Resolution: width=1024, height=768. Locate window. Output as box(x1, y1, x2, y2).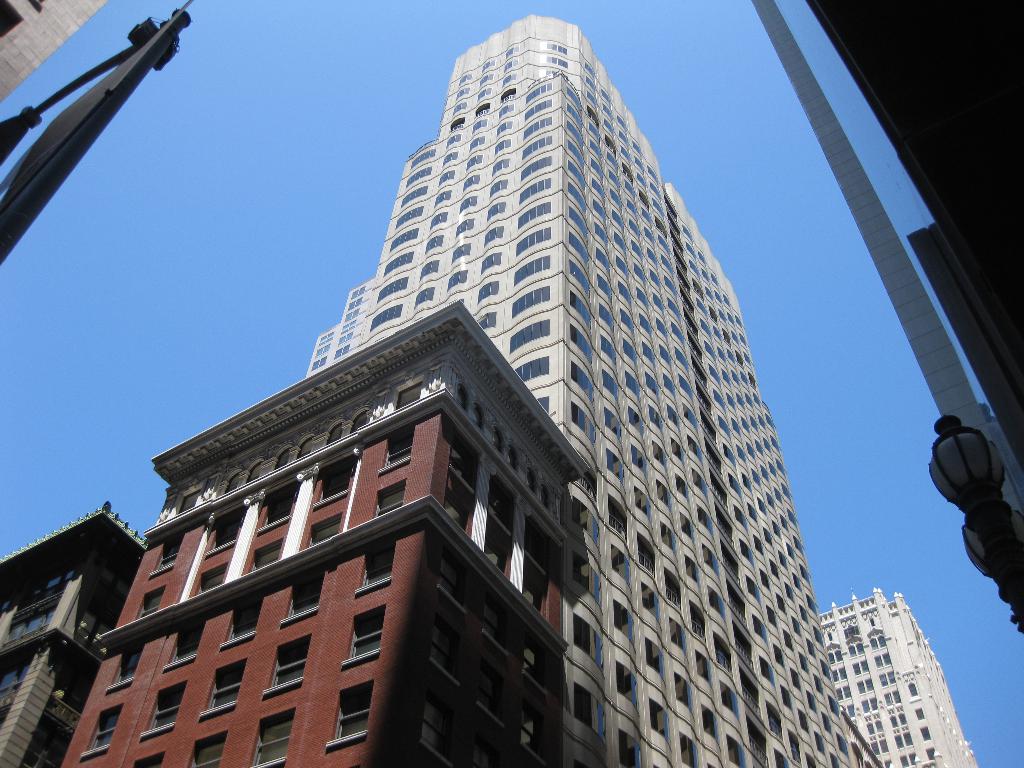
box(698, 701, 713, 740).
